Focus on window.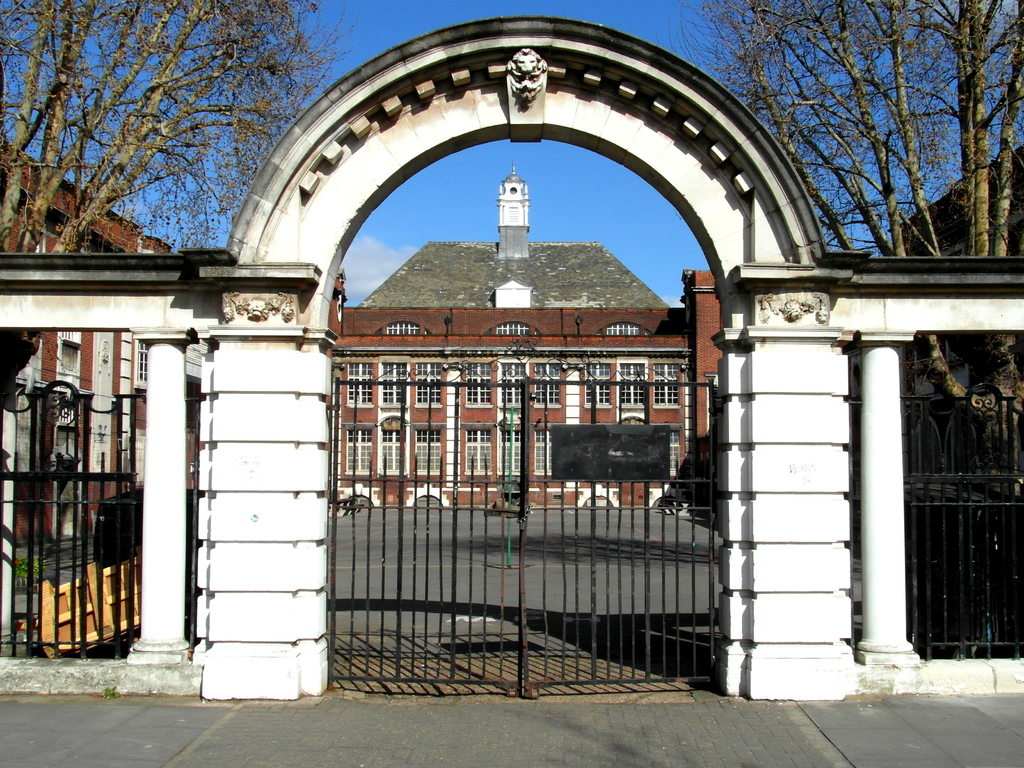
Focused at rect(381, 431, 410, 475).
